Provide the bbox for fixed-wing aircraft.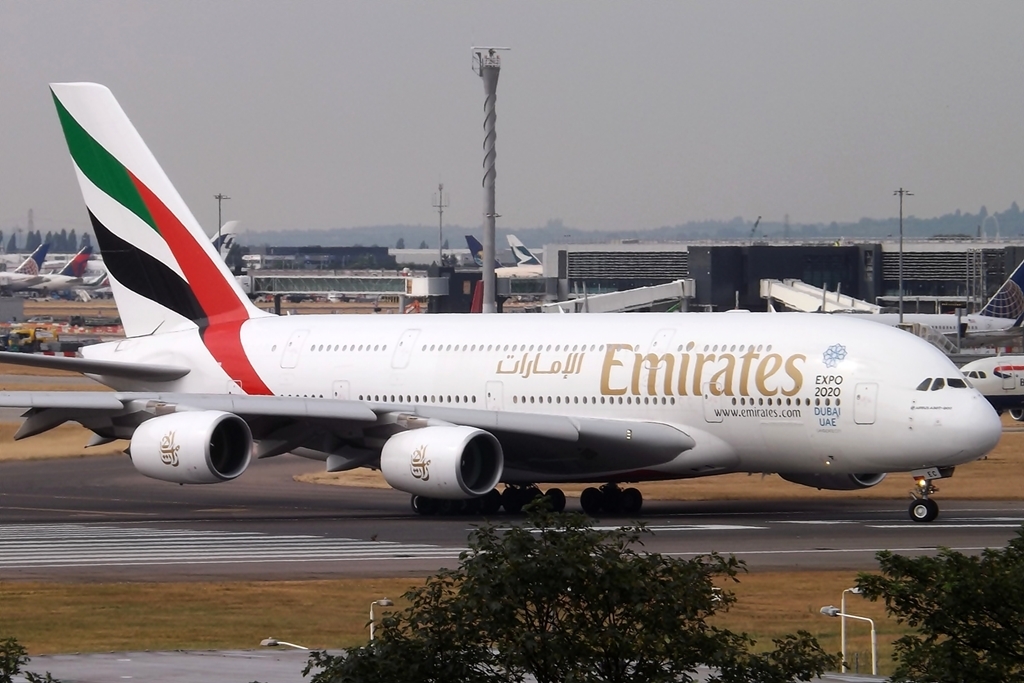
<bbox>24, 242, 91, 291</bbox>.
